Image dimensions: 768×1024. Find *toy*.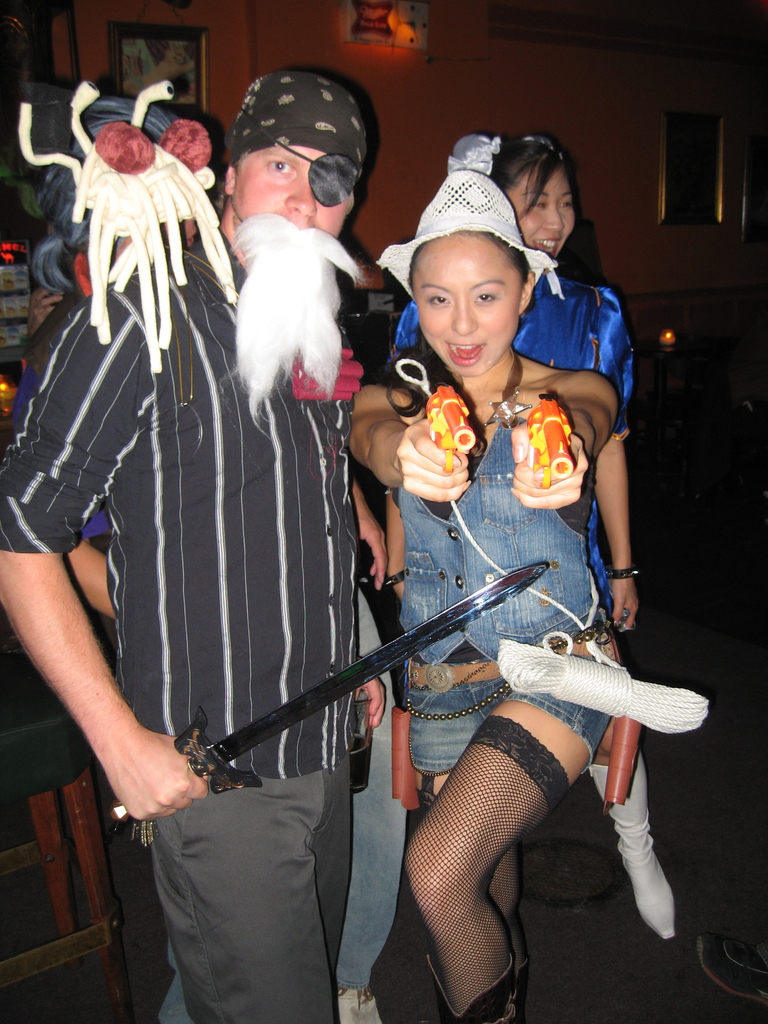
17:73:250:376.
